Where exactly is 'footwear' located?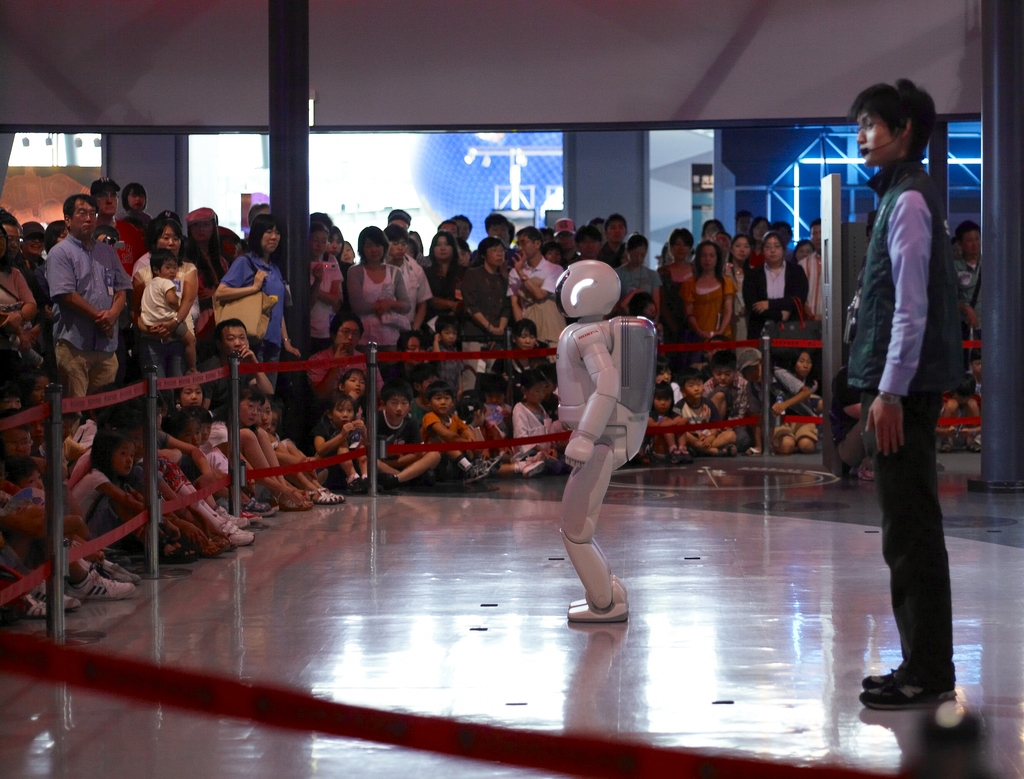
Its bounding box is [464,469,486,485].
